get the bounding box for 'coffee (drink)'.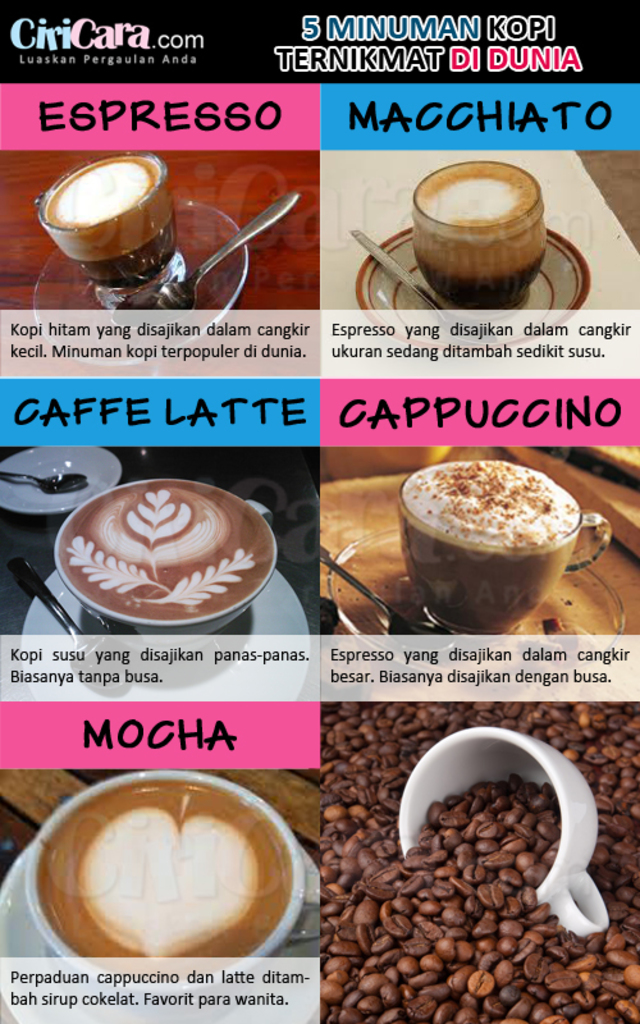
box(411, 163, 549, 307).
